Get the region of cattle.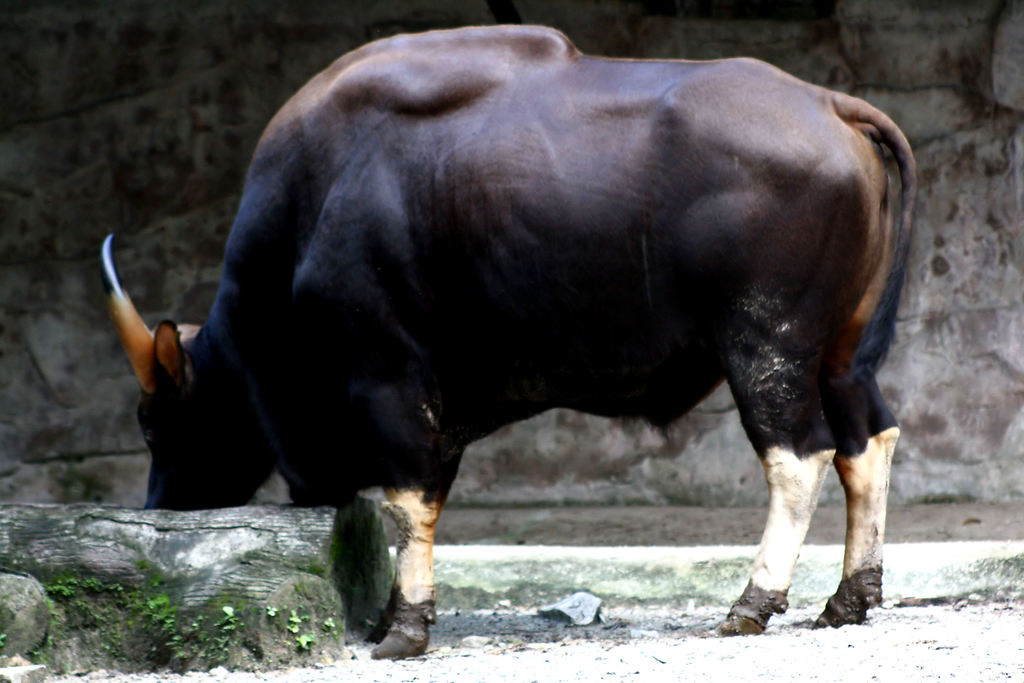
bbox=[102, 27, 920, 663].
